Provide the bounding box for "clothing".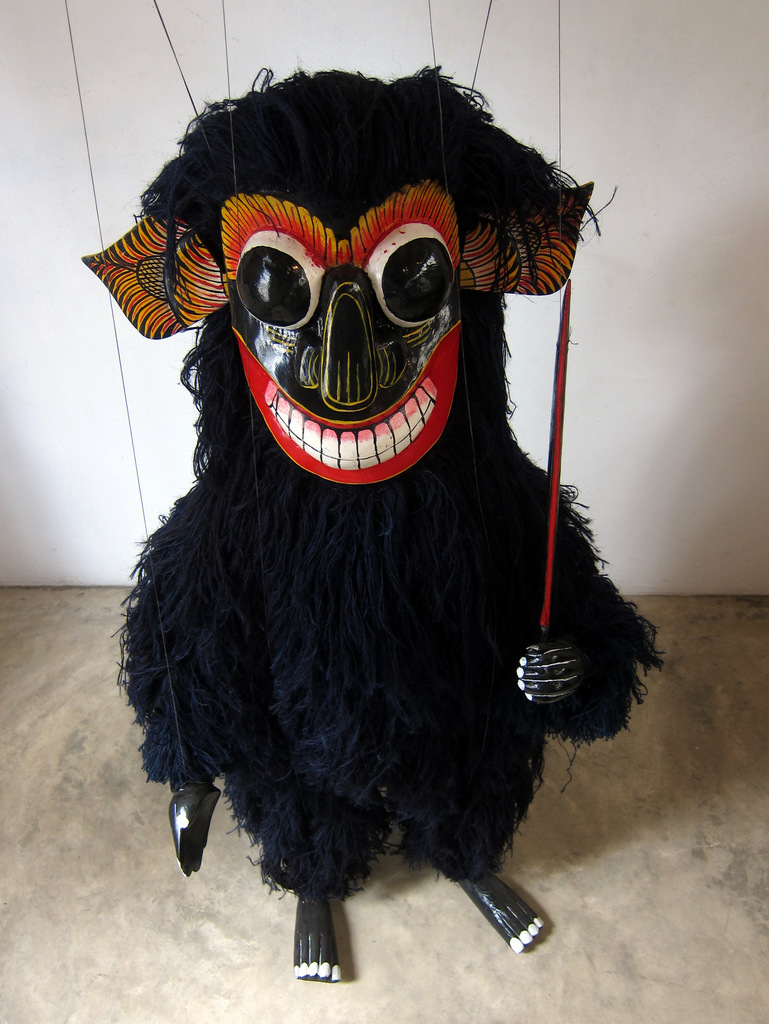
126,52,645,886.
